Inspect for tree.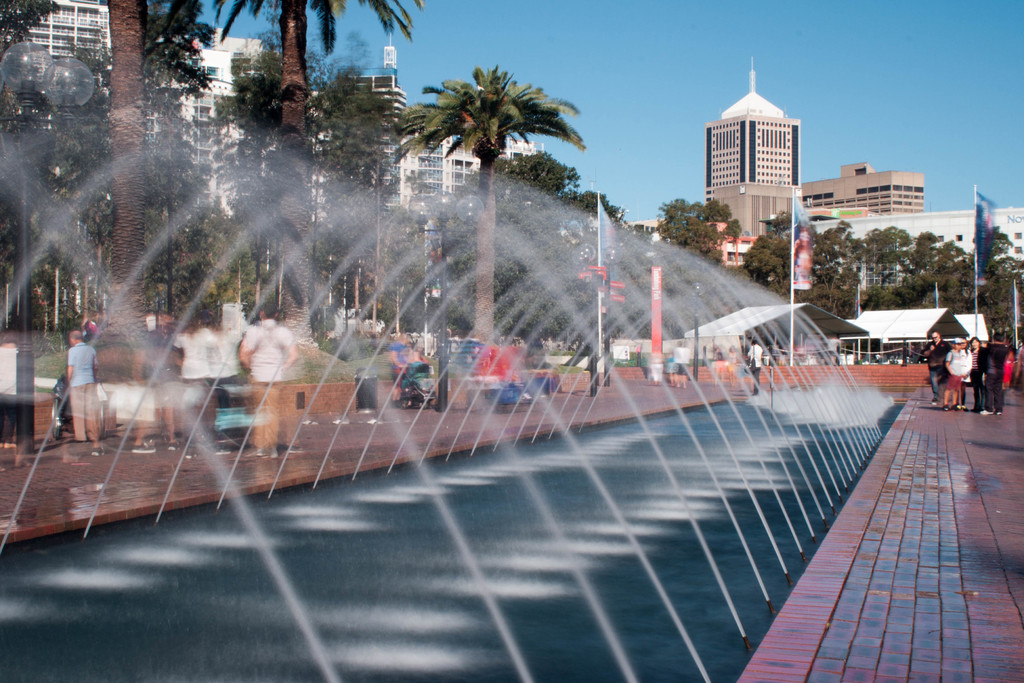
Inspection: x1=746, y1=197, x2=1023, y2=375.
